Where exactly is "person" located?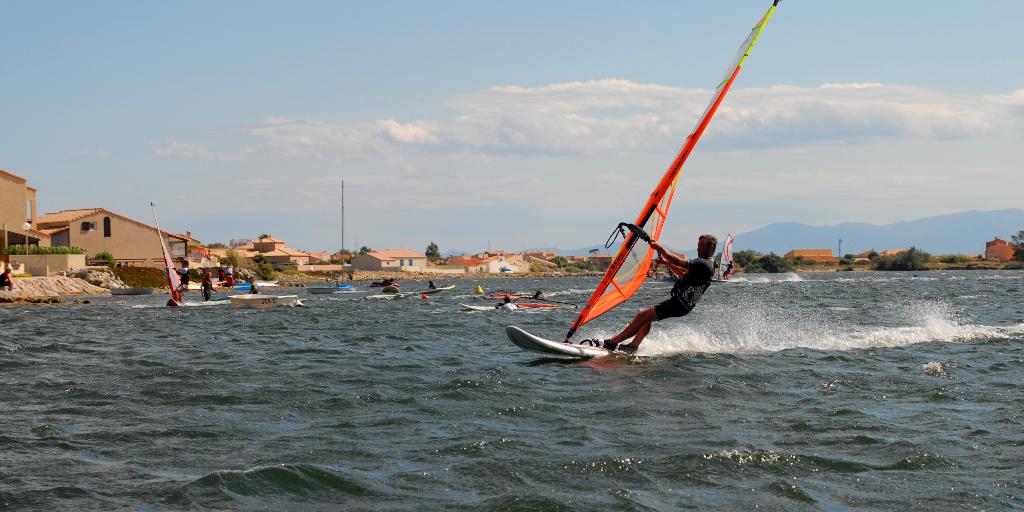
Its bounding box is <region>131, 261, 135, 266</region>.
